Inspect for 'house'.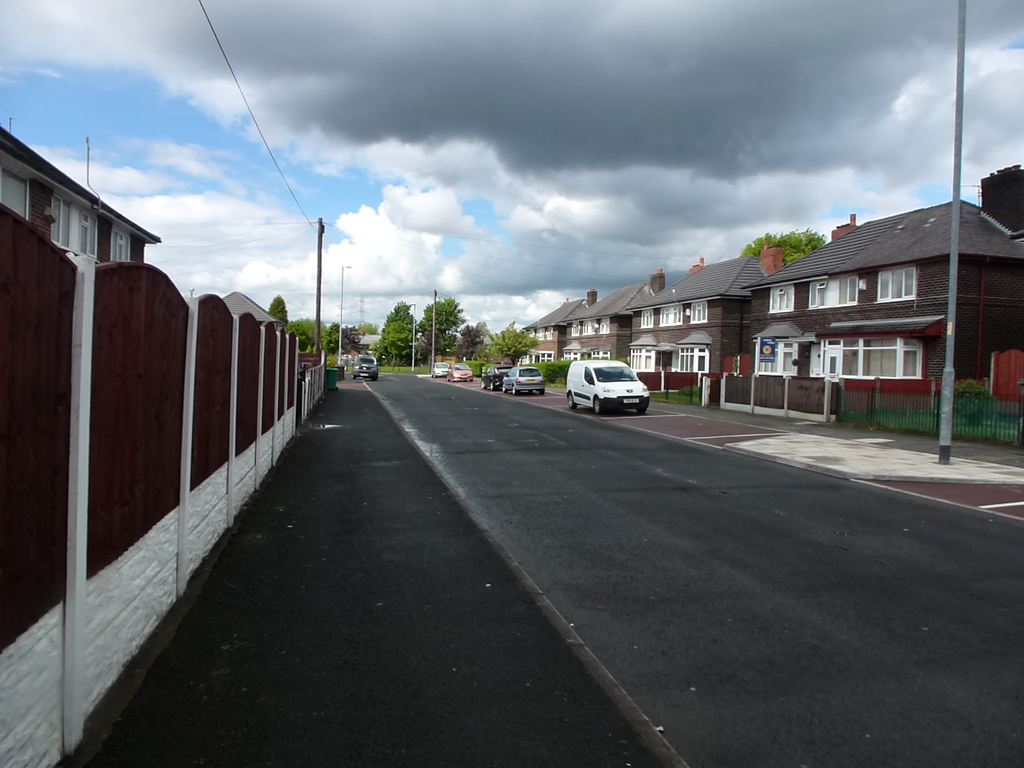
Inspection: Rect(624, 275, 660, 369).
